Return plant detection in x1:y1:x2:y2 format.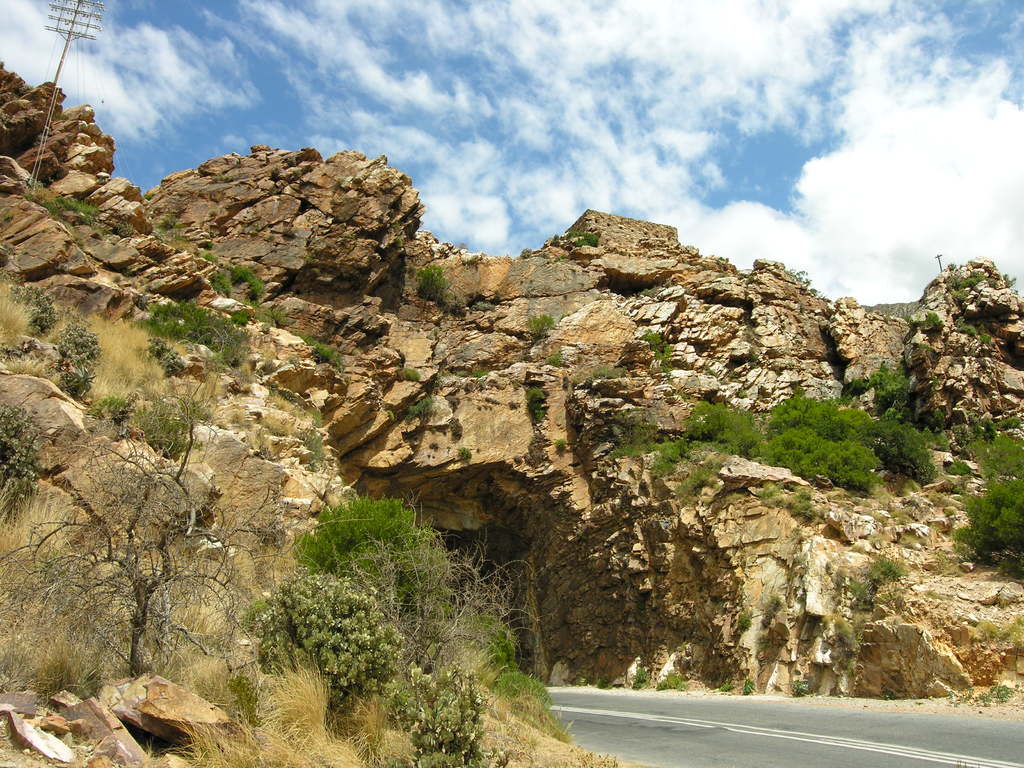
527:387:549:420.
